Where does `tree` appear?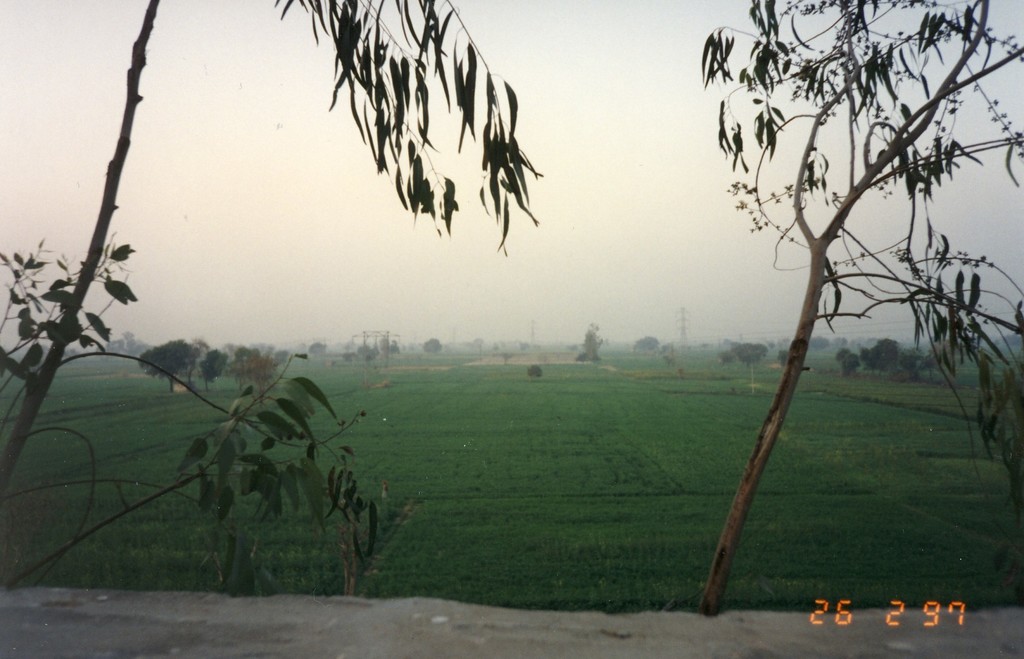
Appears at left=420, top=336, right=445, bottom=356.
